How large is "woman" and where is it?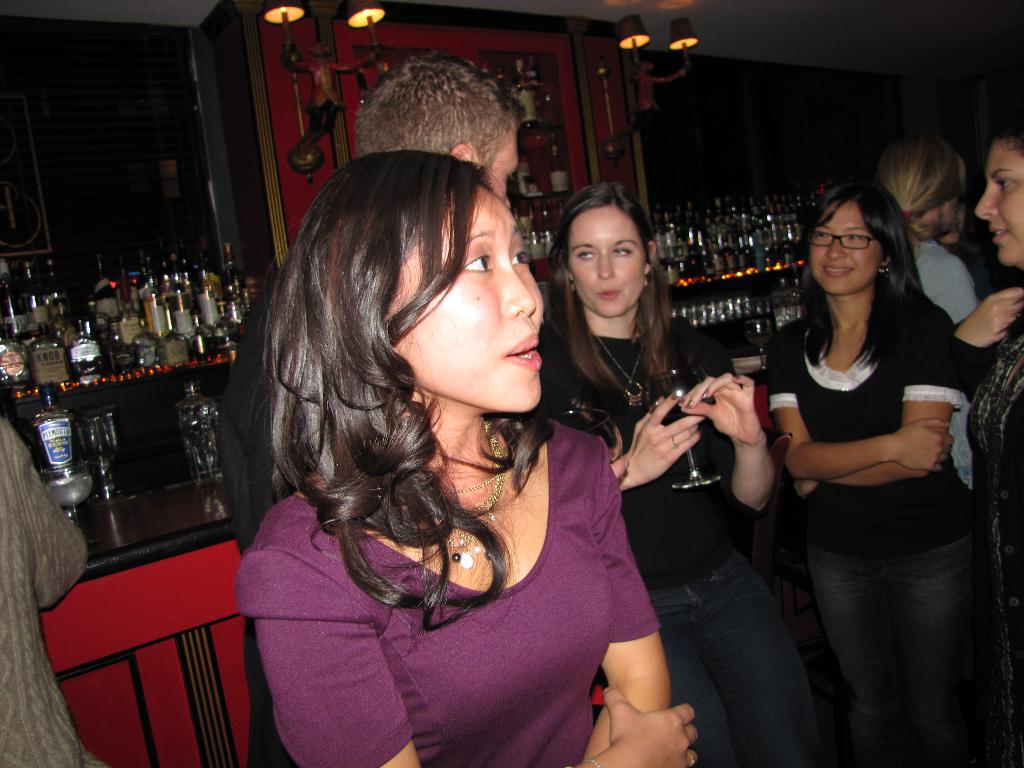
Bounding box: box(968, 117, 1023, 767).
